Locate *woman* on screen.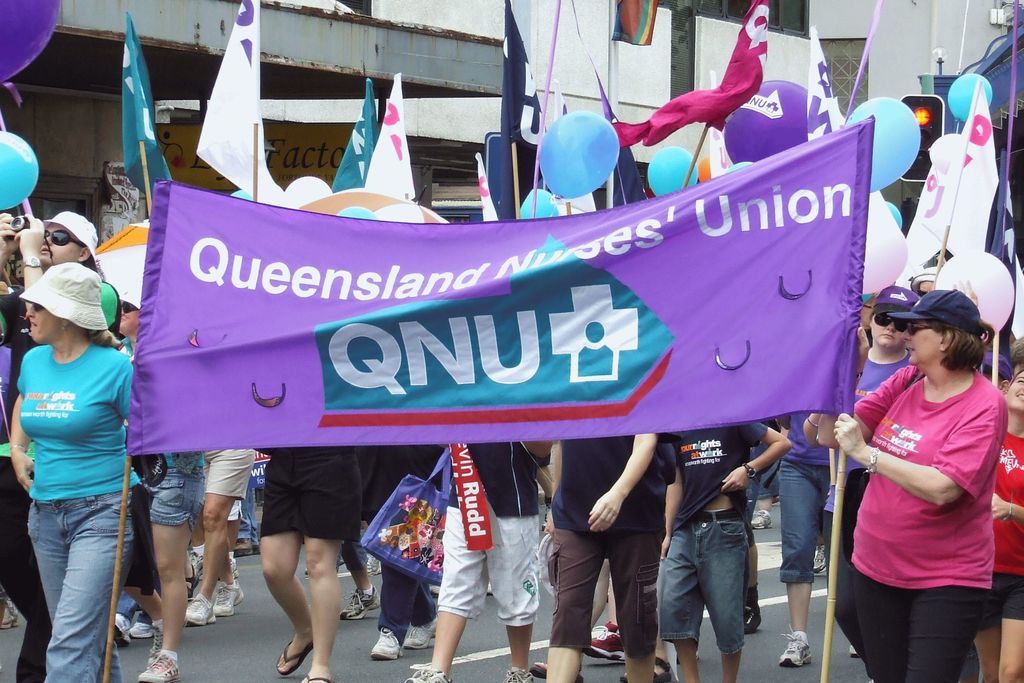
On screen at [left=4, top=260, right=131, bottom=682].
